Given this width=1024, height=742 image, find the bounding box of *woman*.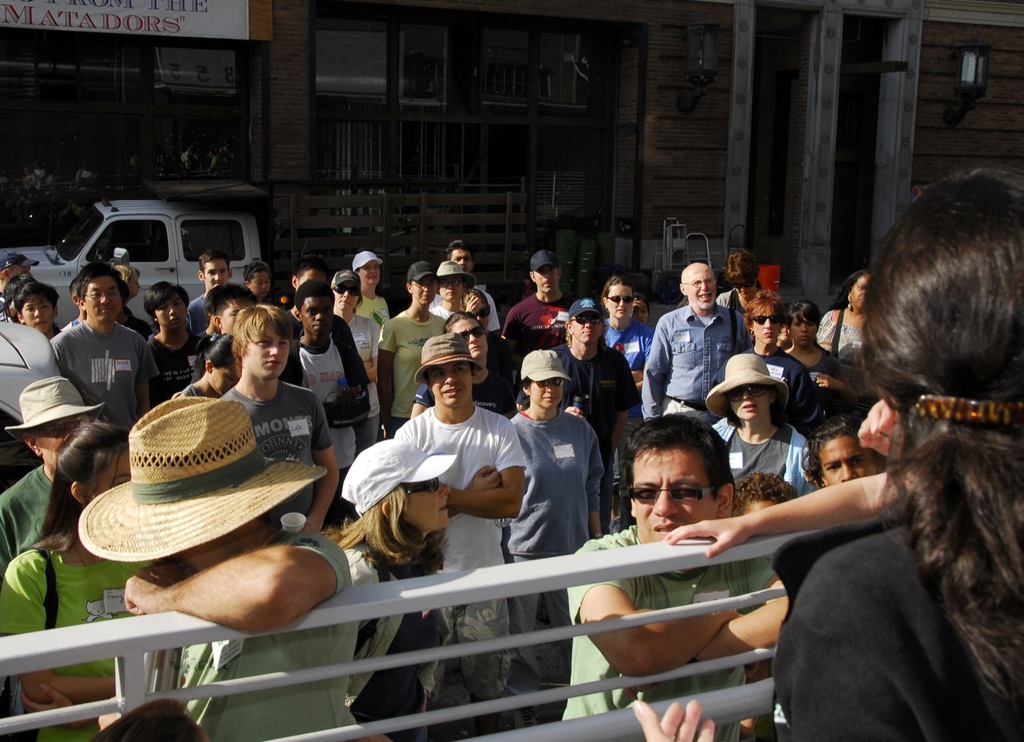
[x1=432, y1=262, x2=476, y2=318].
